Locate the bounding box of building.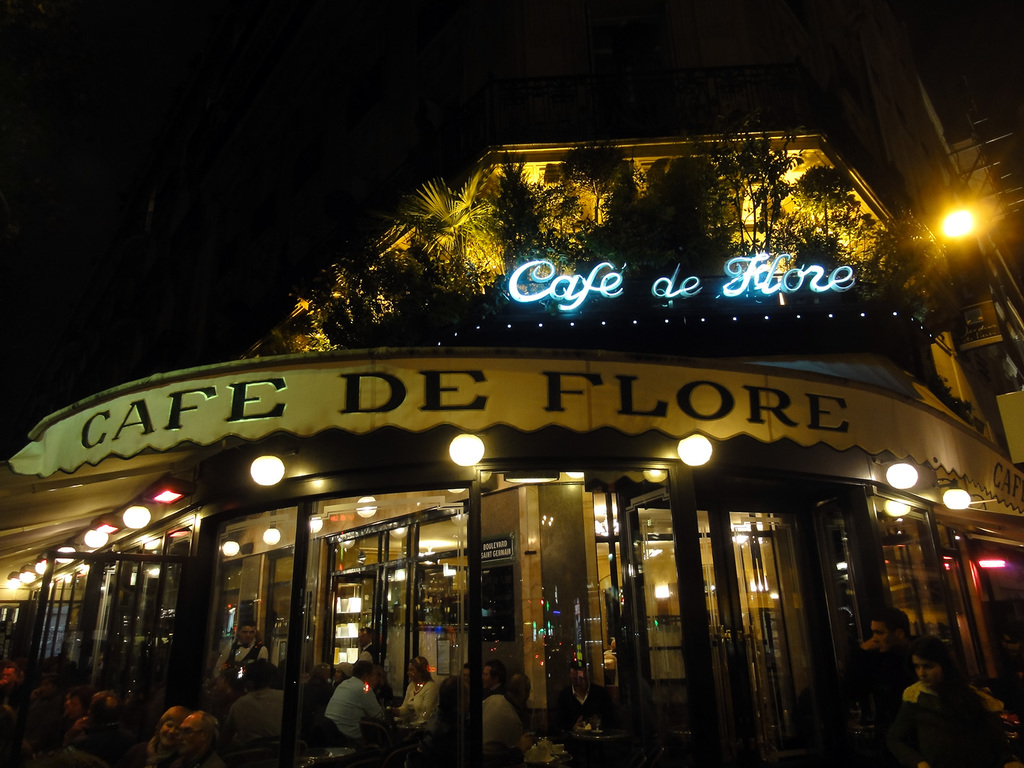
Bounding box: Rect(0, 0, 1023, 767).
